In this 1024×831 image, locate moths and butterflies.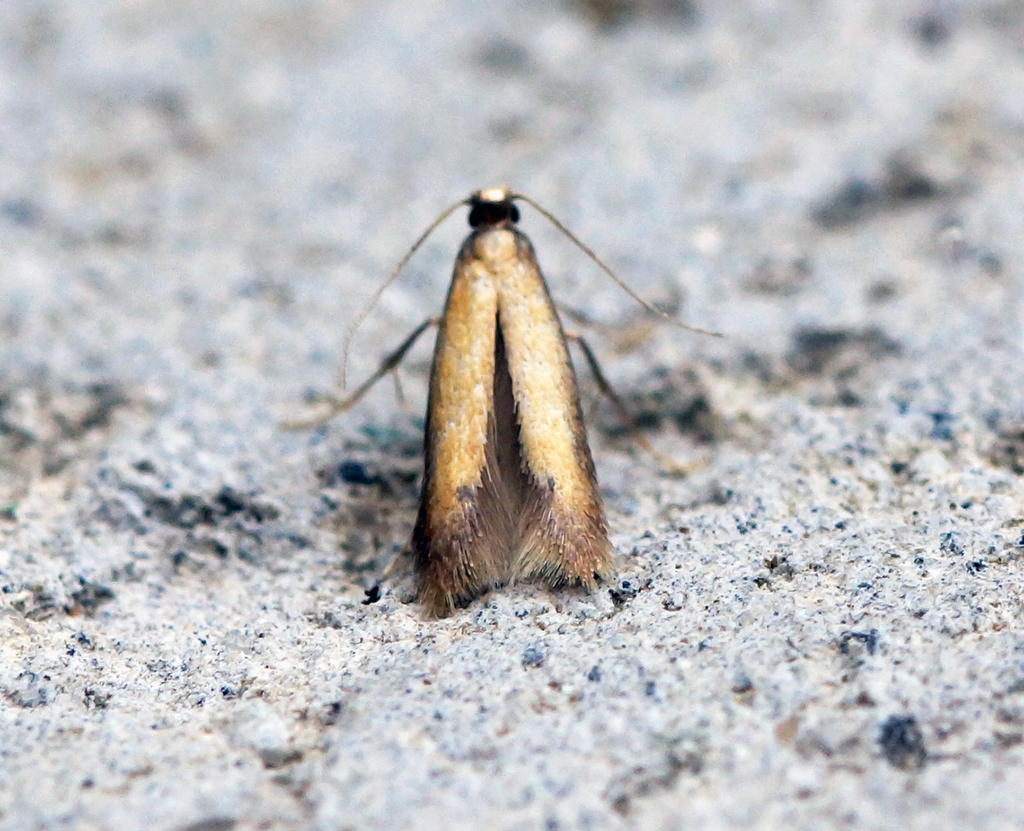
Bounding box: {"left": 291, "top": 179, "right": 731, "bottom": 622}.
